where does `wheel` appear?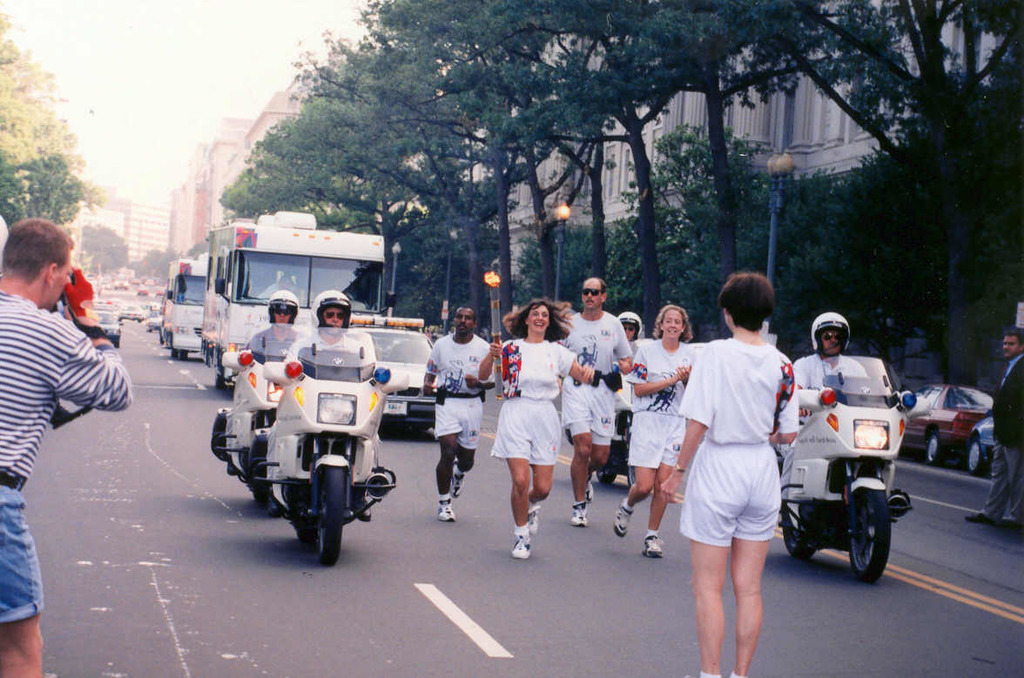
Appears at 849,488,893,584.
